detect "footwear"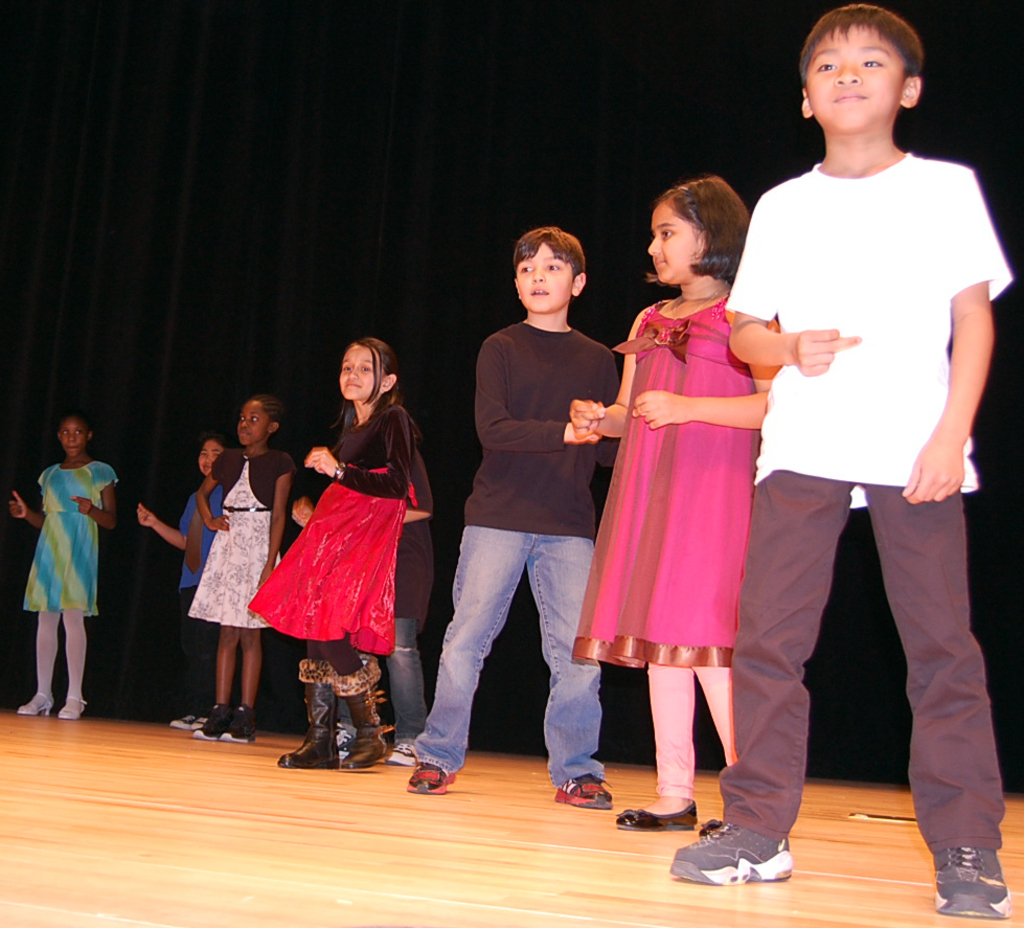
bbox=[407, 763, 455, 797]
